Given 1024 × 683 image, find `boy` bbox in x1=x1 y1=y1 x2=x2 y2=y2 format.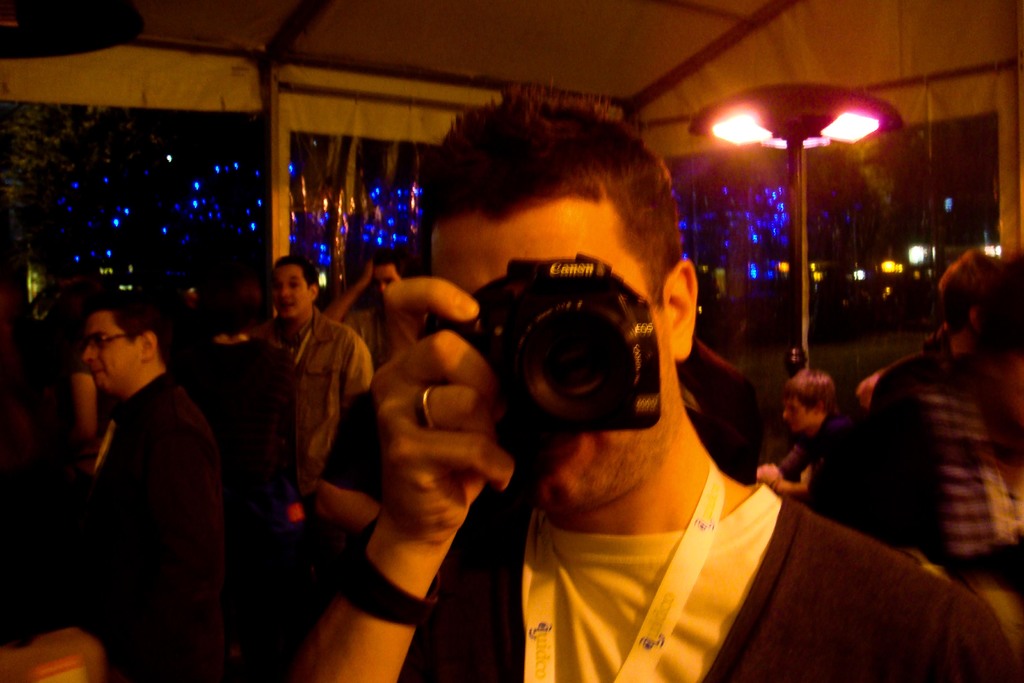
x1=753 y1=365 x2=858 y2=501.
